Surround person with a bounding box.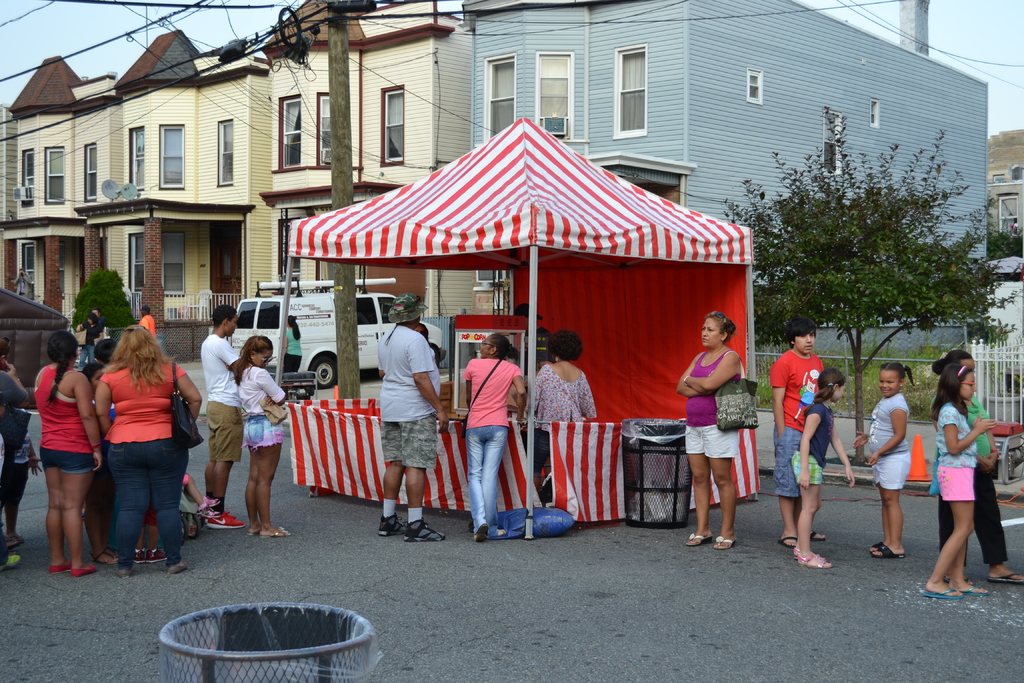
detection(232, 333, 296, 541).
